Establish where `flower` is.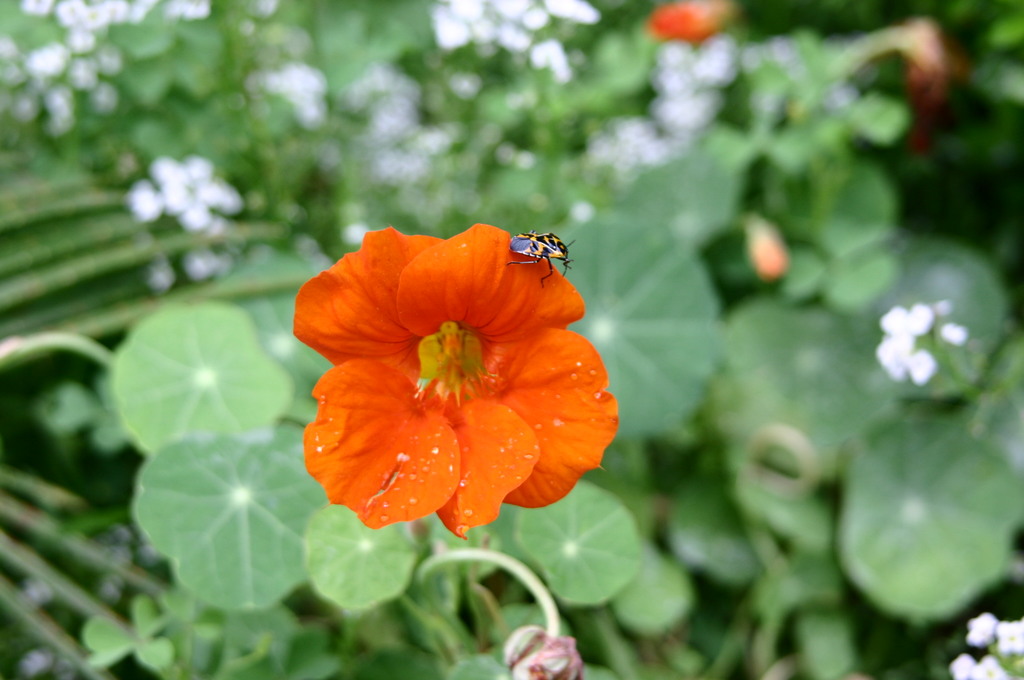
Established at [292, 209, 628, 537].
